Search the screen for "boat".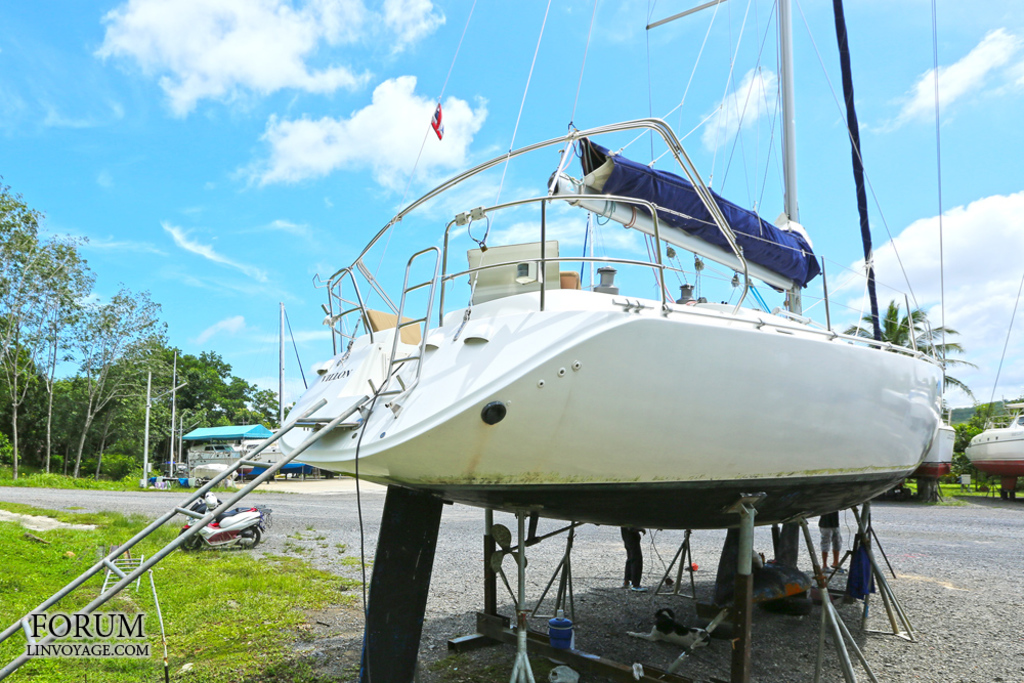
Found at (left=146, top=85, right=991, bottom=625).
